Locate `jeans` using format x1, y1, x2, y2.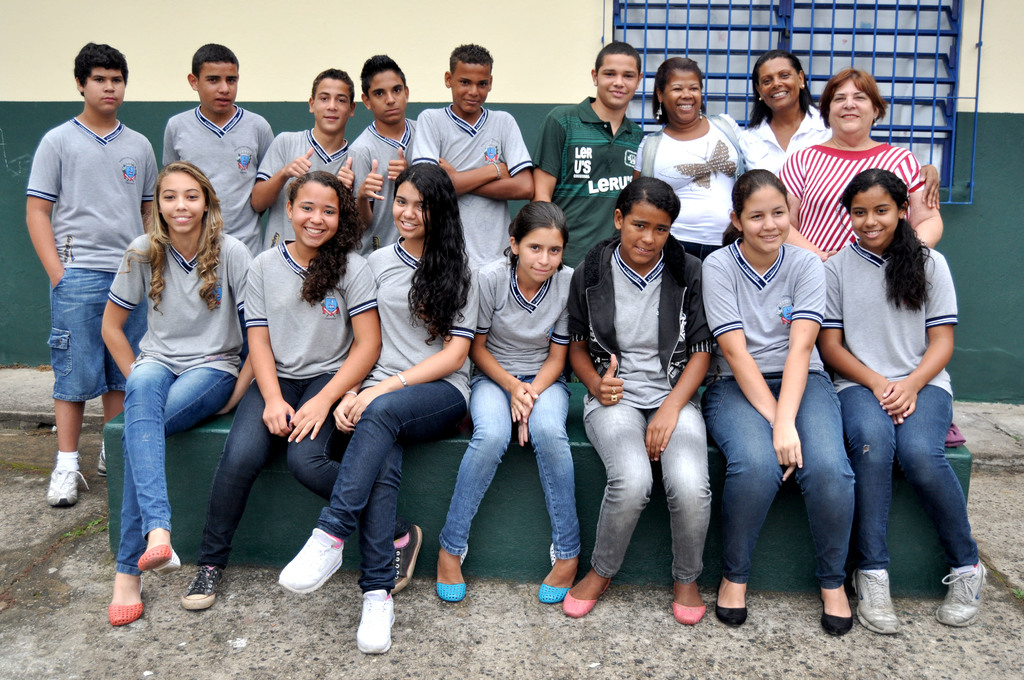
697, 374, 857, 587.
